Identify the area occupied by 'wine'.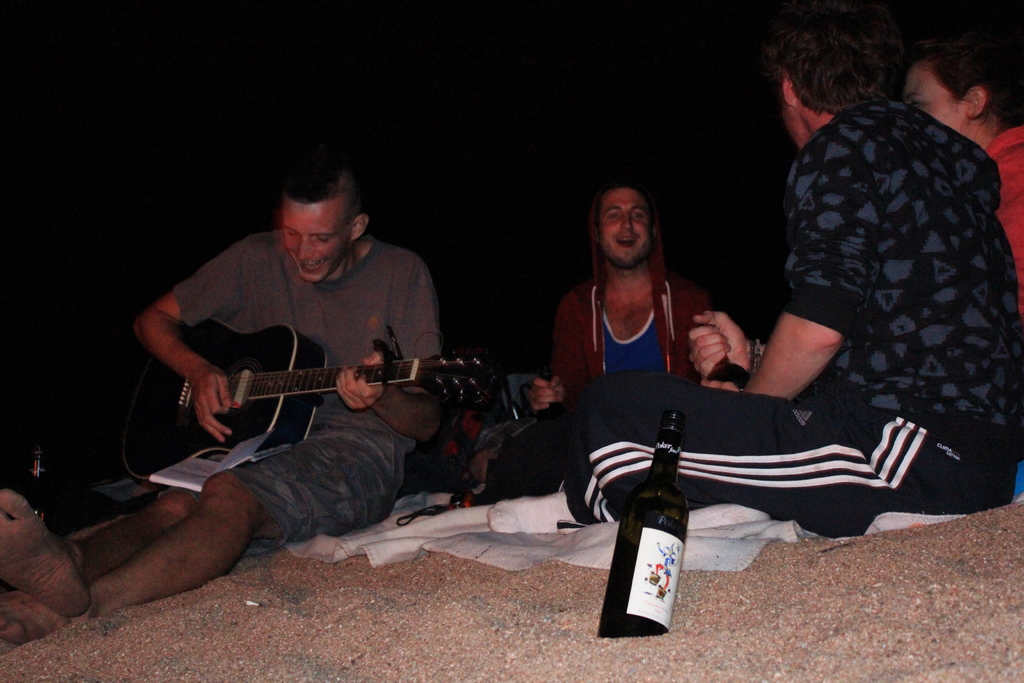
Area: bbox=(618, 440, 705, 646).
